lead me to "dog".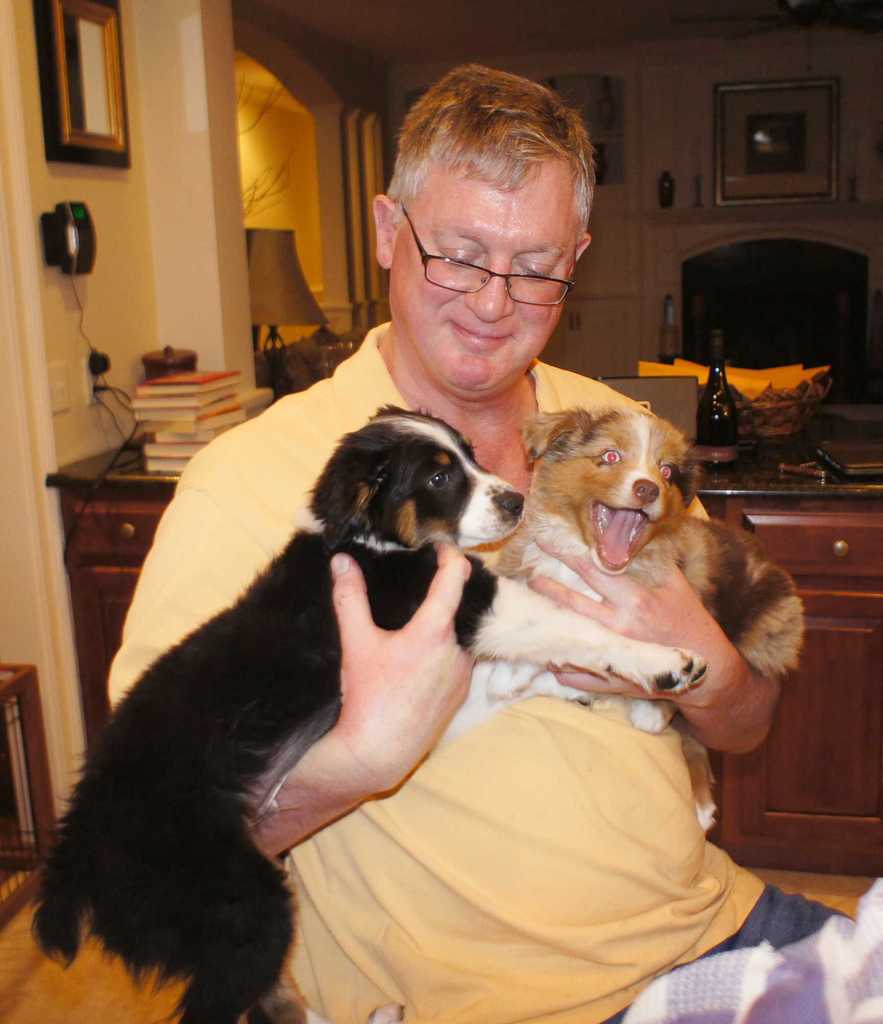
Lead to bbox=[25, 400, 711, 1023].
